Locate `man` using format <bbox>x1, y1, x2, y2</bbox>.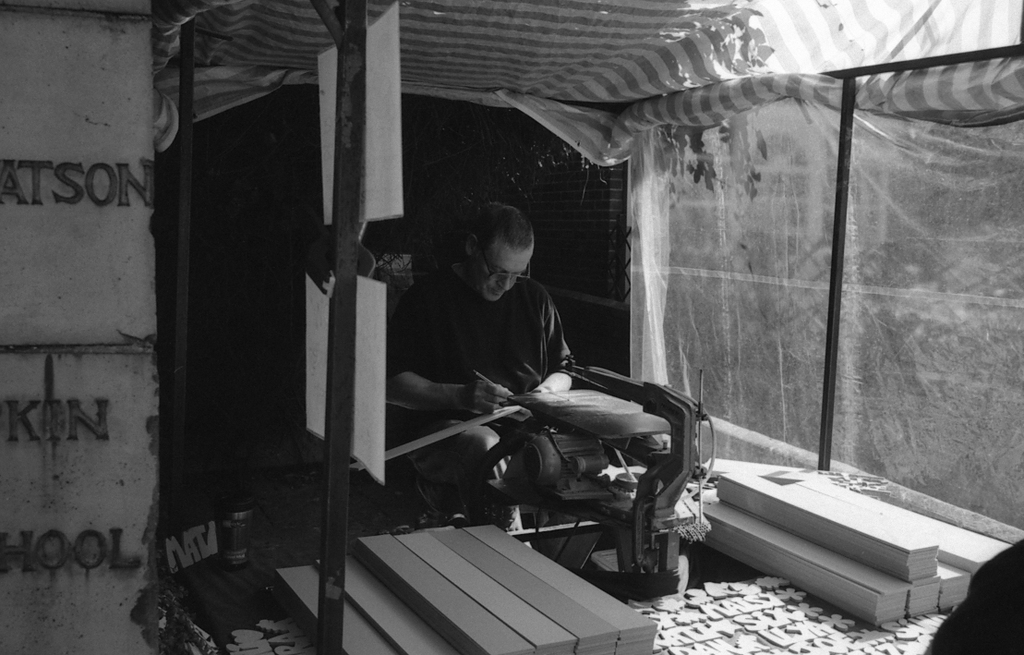
<bbox>374, 201, 632, 529</bbox>.
